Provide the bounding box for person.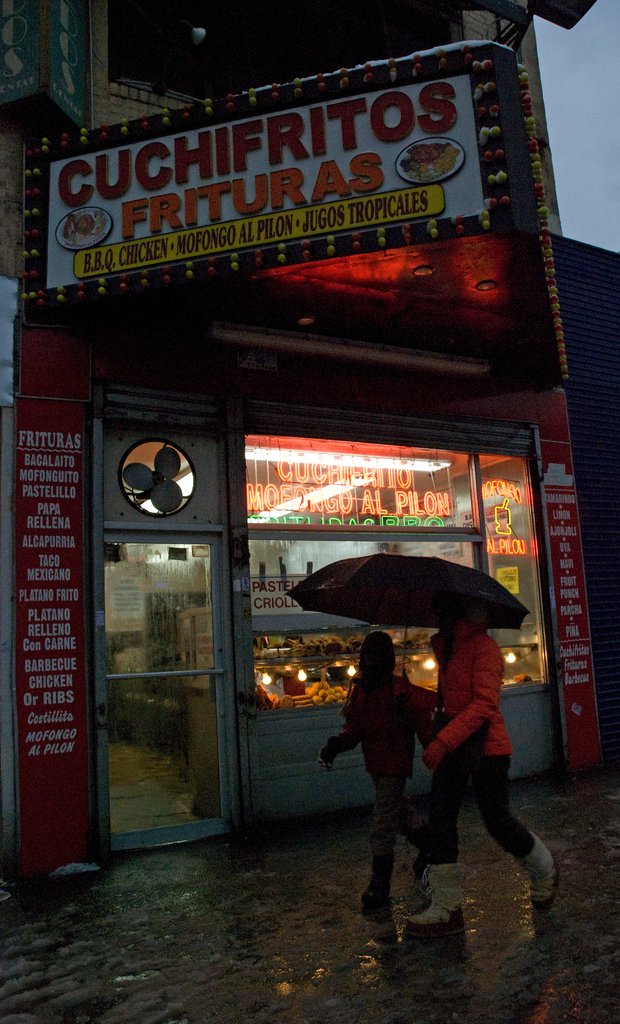
bbox(342, 636, 445, 925).
